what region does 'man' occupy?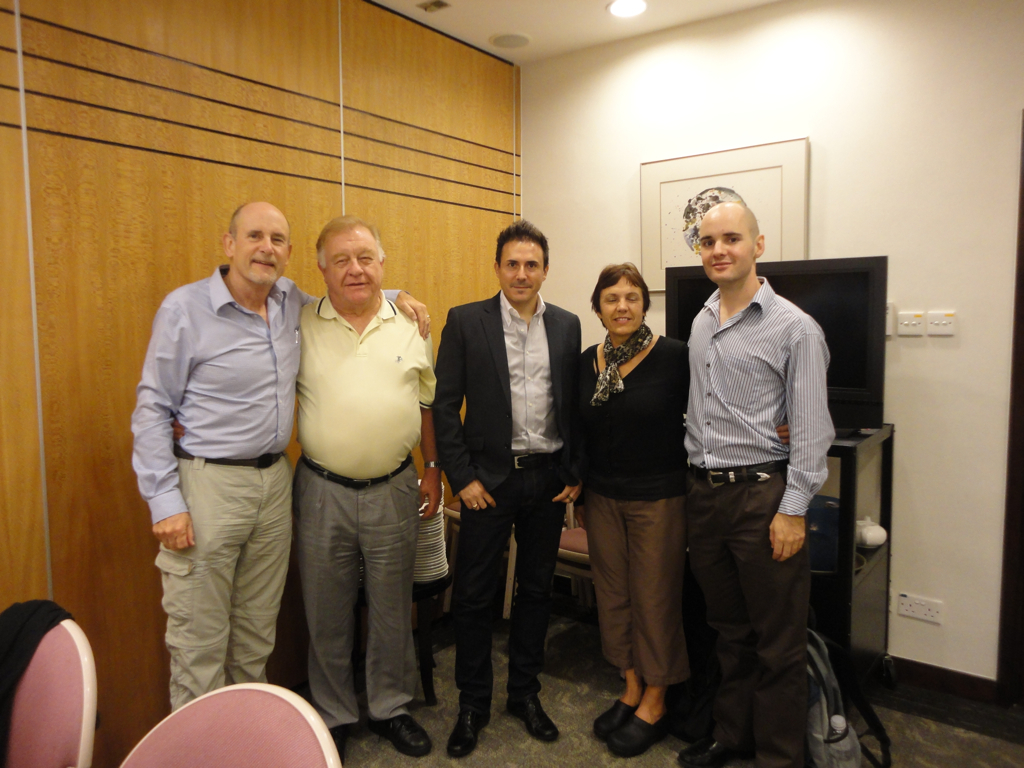
bbox(123, 193, 438, 714).
